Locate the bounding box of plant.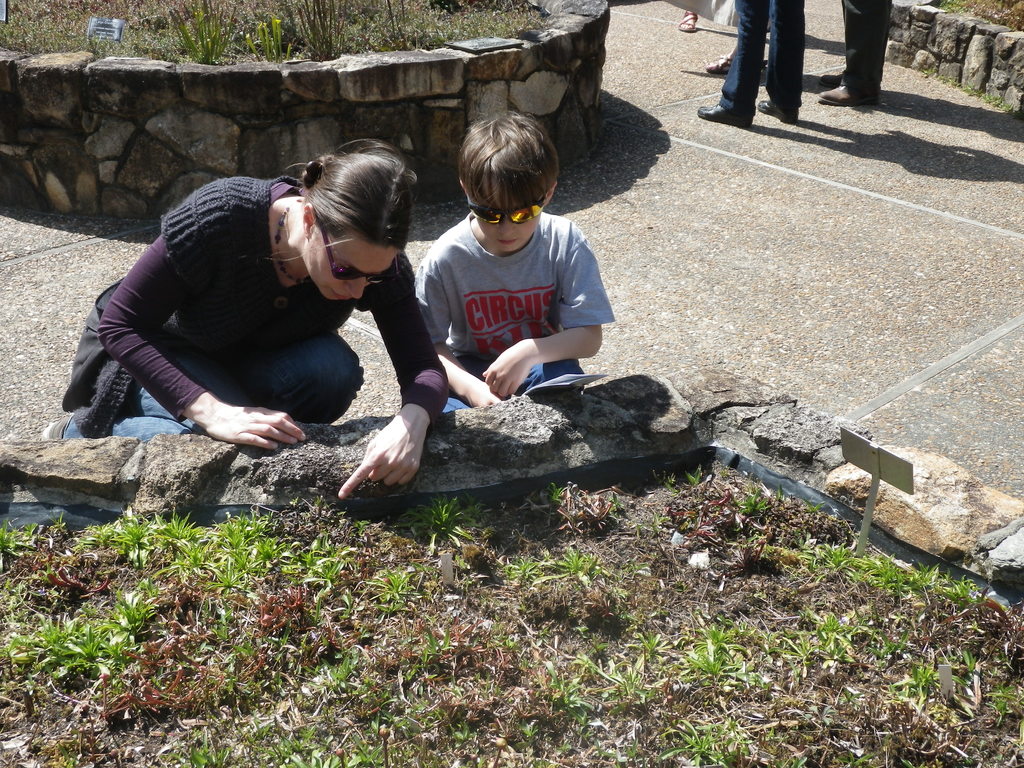
Bounding box: rect(504, 556, 534, 590).
